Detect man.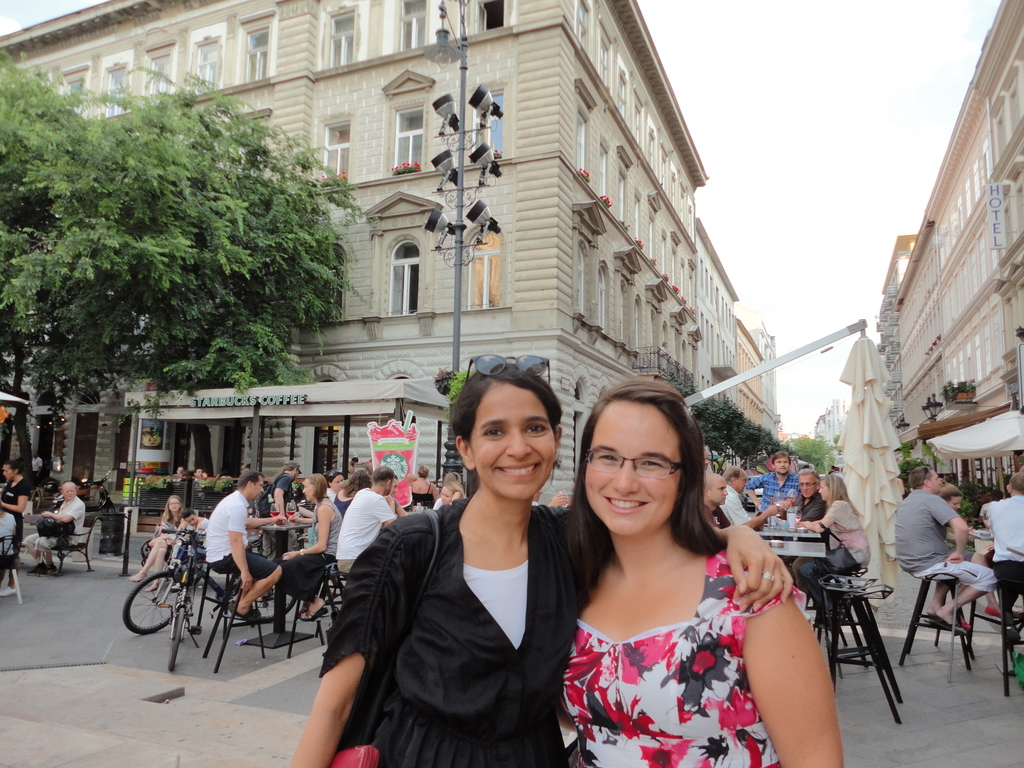
Detected at <region>781, 467, 833, 599</region>.
